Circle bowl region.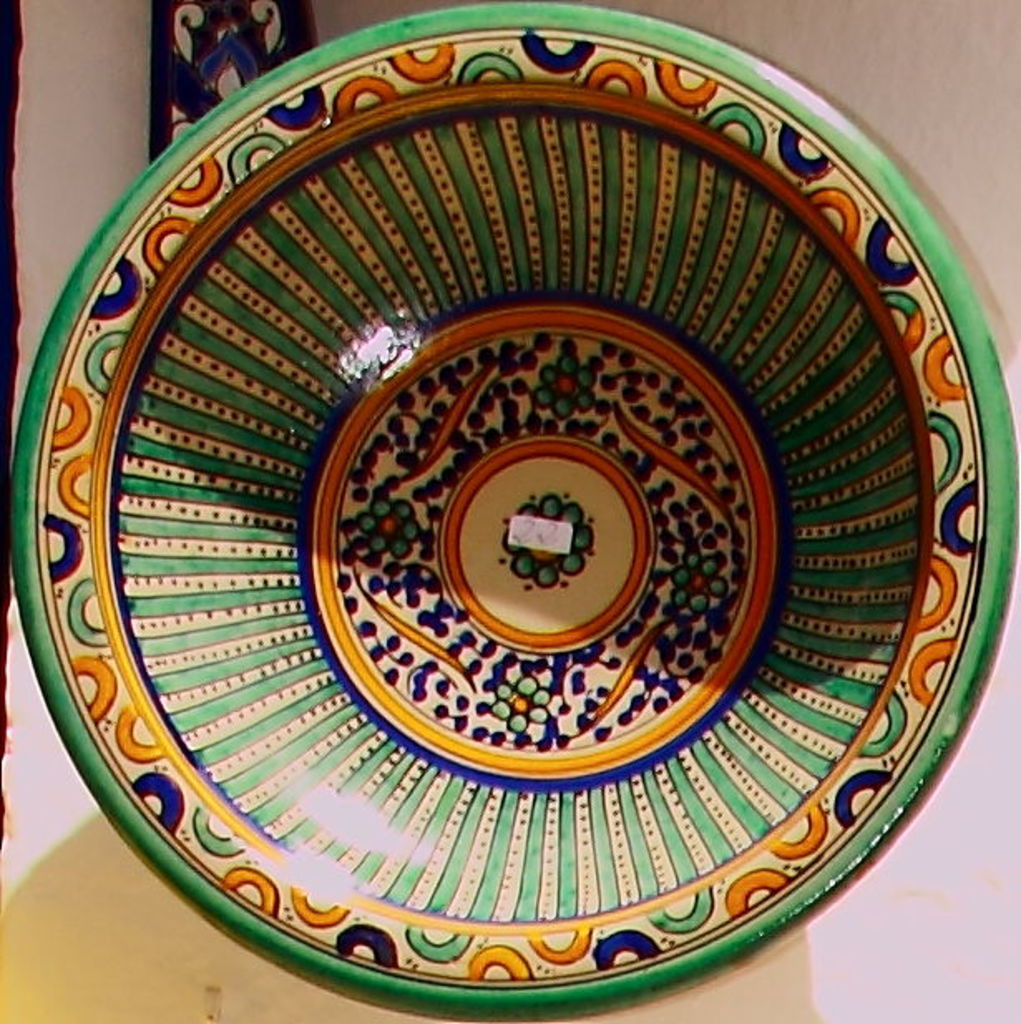
Region: 3:0:1019:1022.
